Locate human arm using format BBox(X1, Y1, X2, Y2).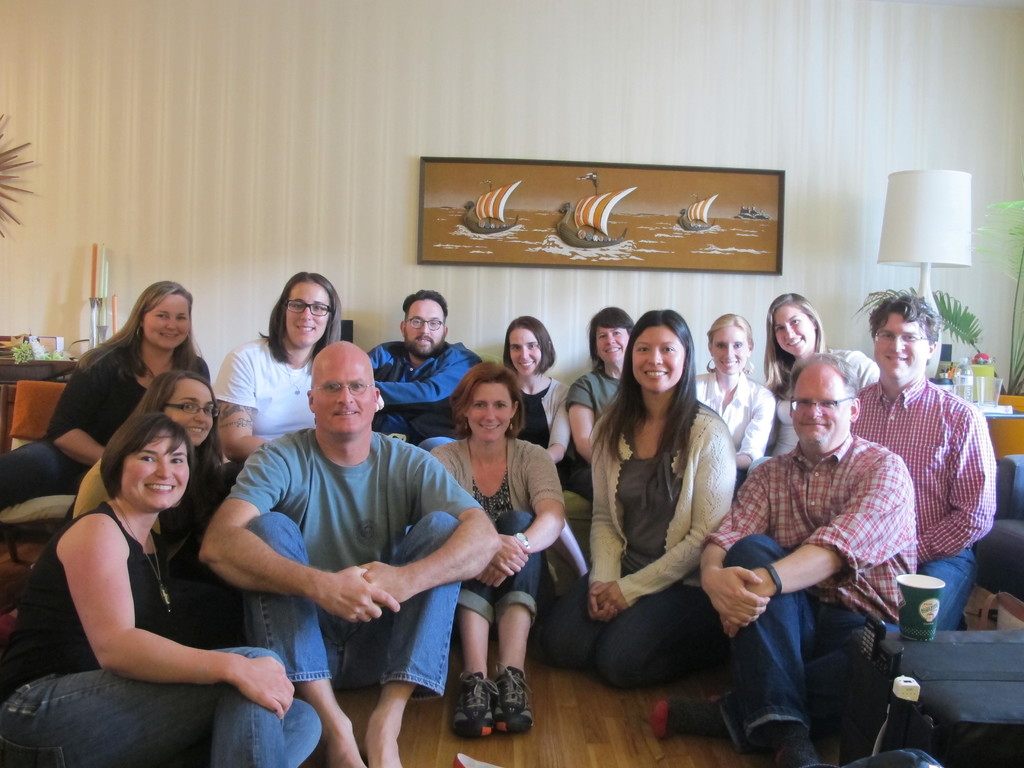
BBox(563, 376, 609, 460).
